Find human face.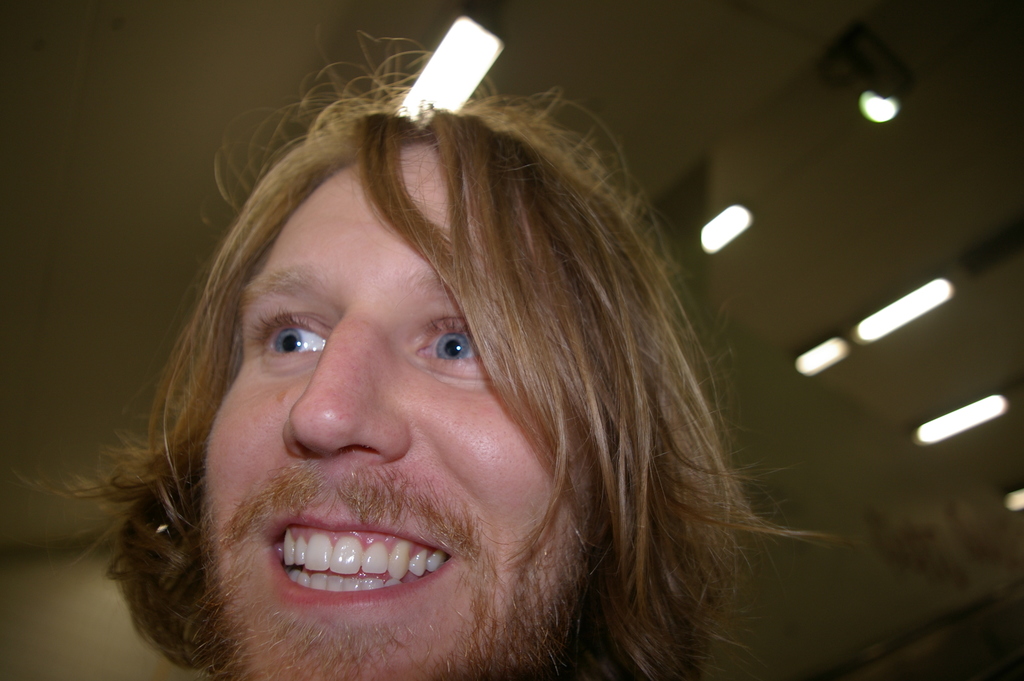
202, 136, 589, 680.
